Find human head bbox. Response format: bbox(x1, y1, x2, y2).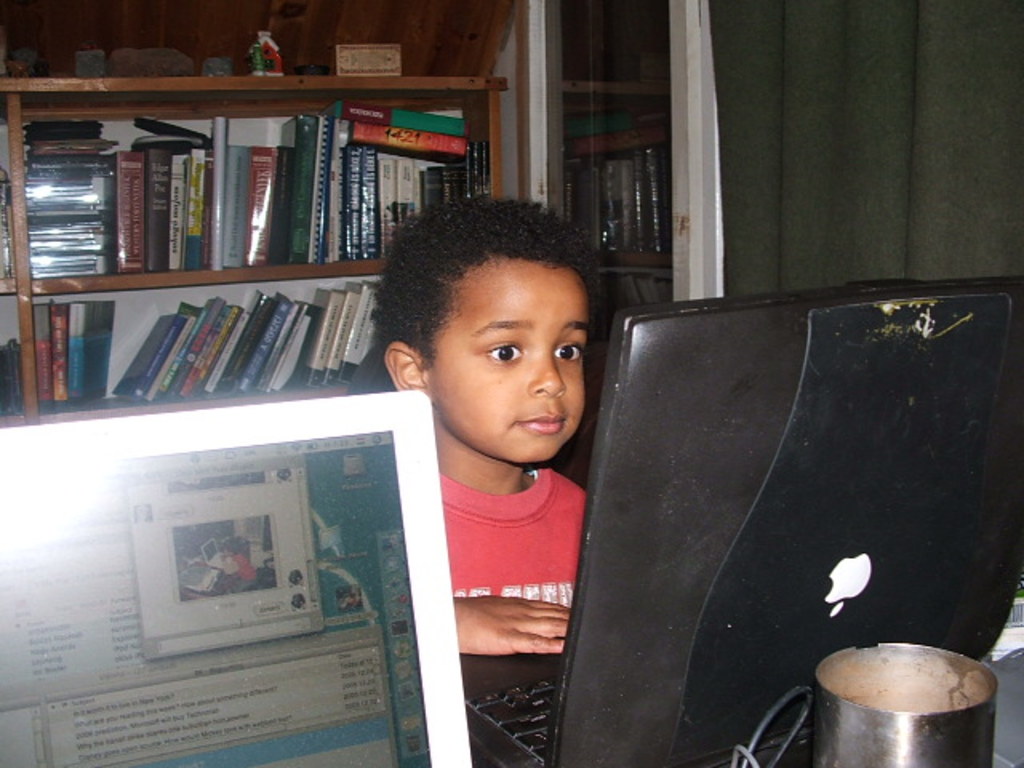
bbox(384, 213, 605, 464).
